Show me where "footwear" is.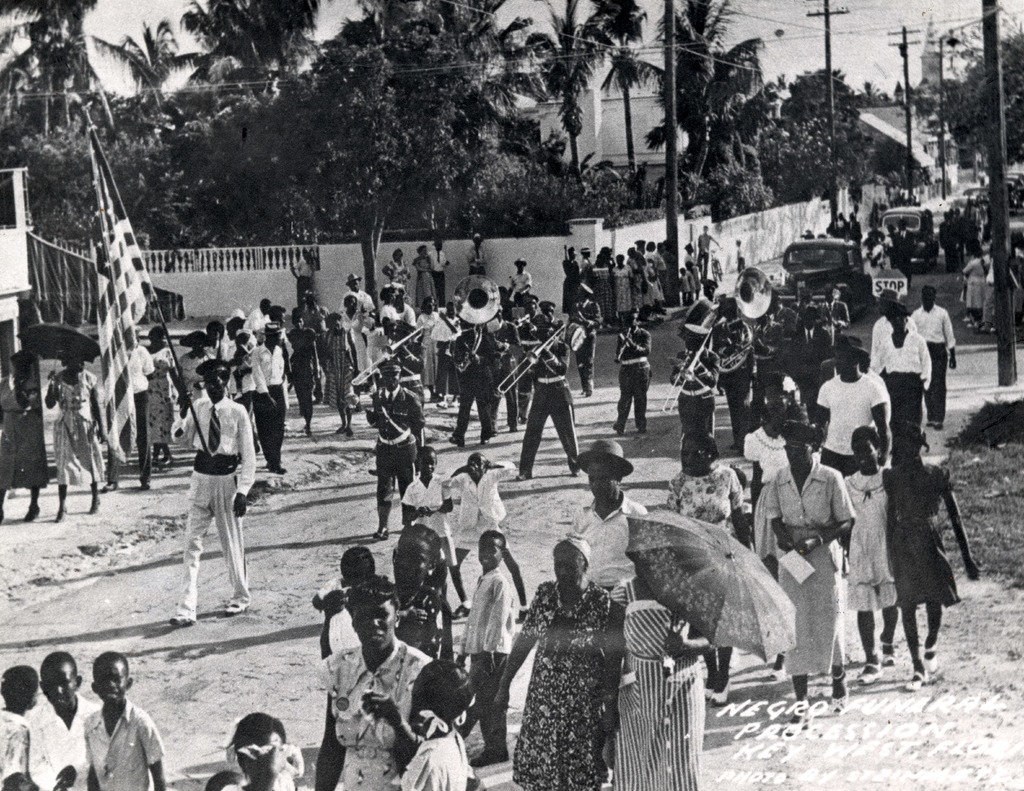
"footwear" is at region(515, 468, 531, 480).
